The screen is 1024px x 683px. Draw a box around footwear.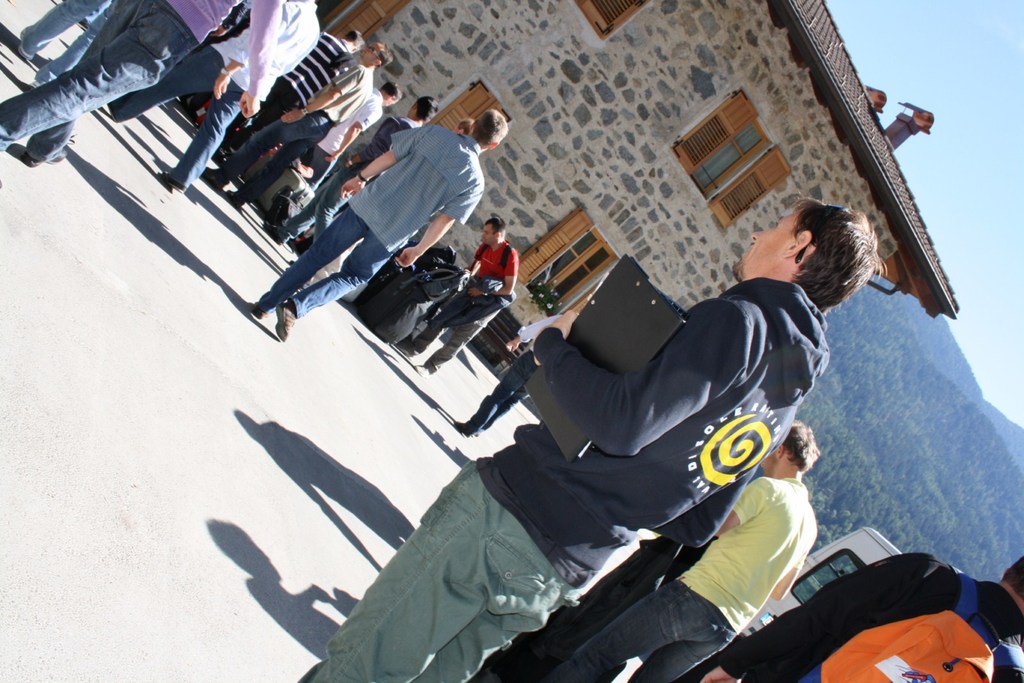
Rect(467, 420, 480, 442).
